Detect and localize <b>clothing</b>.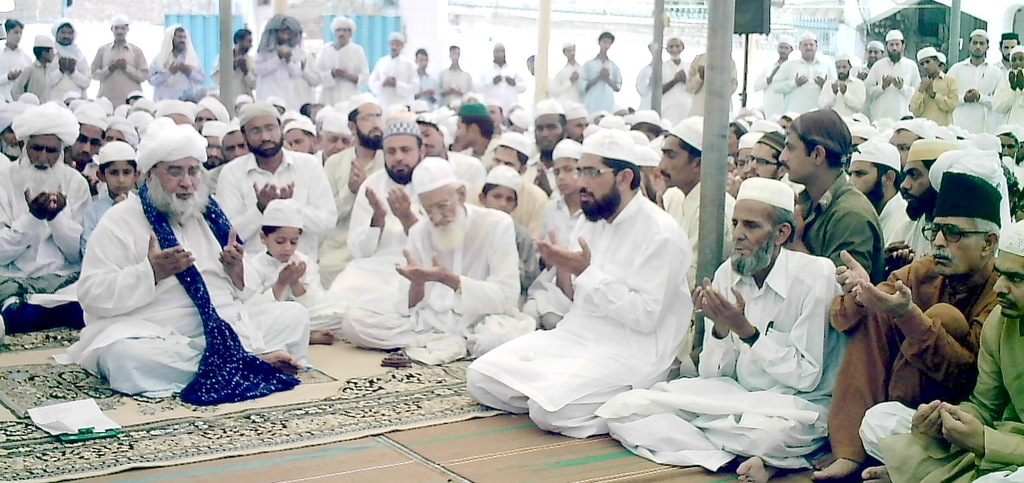
Localized at BBox(653, 59, 709, 123).
